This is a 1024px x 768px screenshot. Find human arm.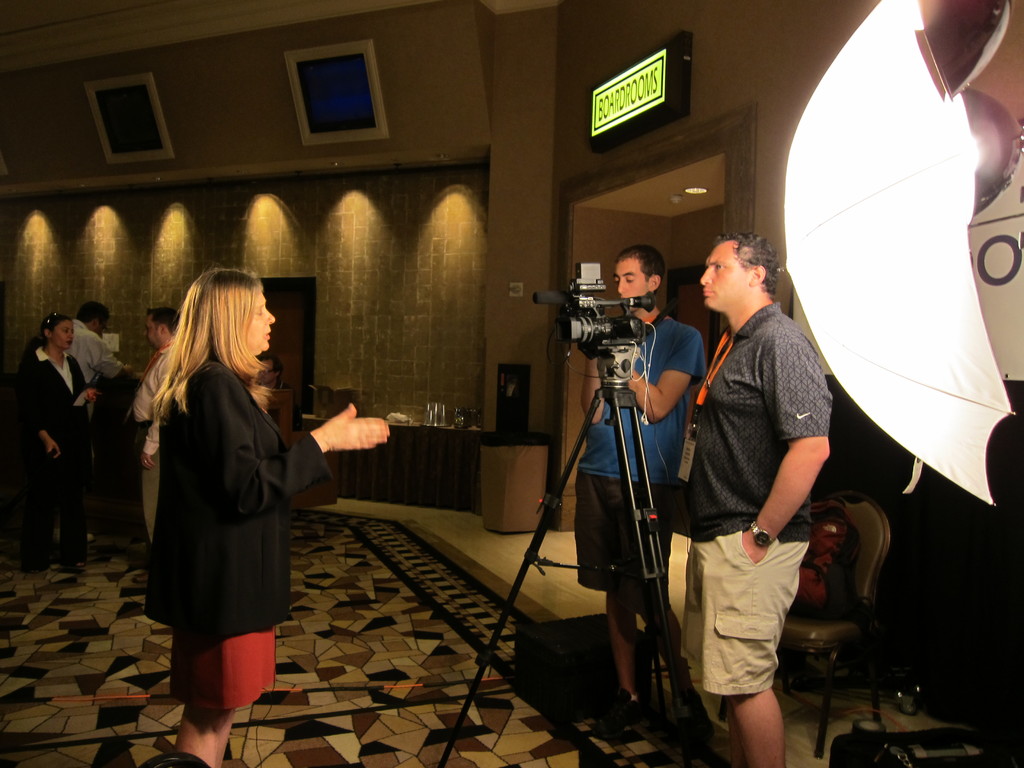
Bounding box: {"left": 615, "top": 327, "right": 702, "bottom": 425}.
